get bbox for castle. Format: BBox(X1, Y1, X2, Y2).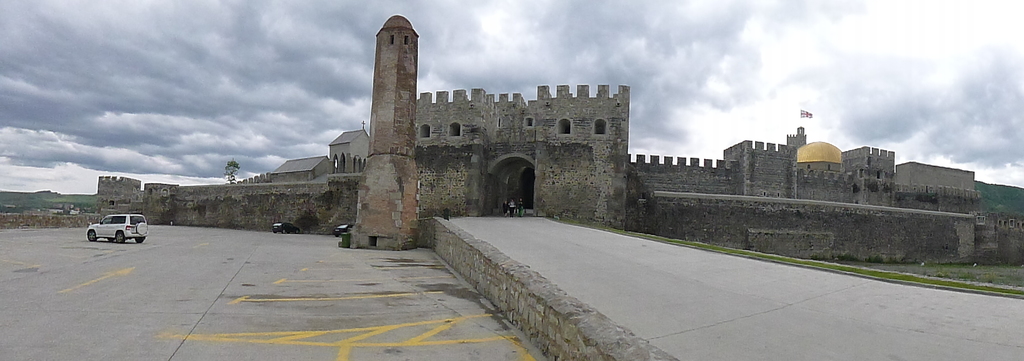
BBox(97, 12, 979, 246).
